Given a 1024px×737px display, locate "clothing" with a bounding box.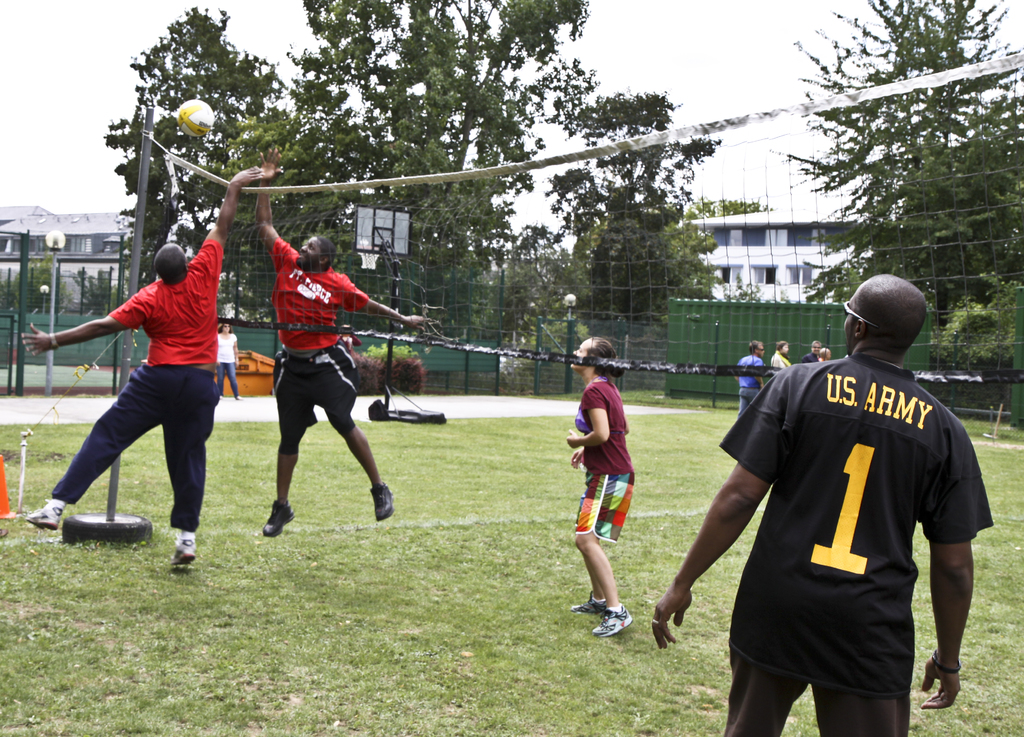
Located: box=[571, 370, 634, 549].
